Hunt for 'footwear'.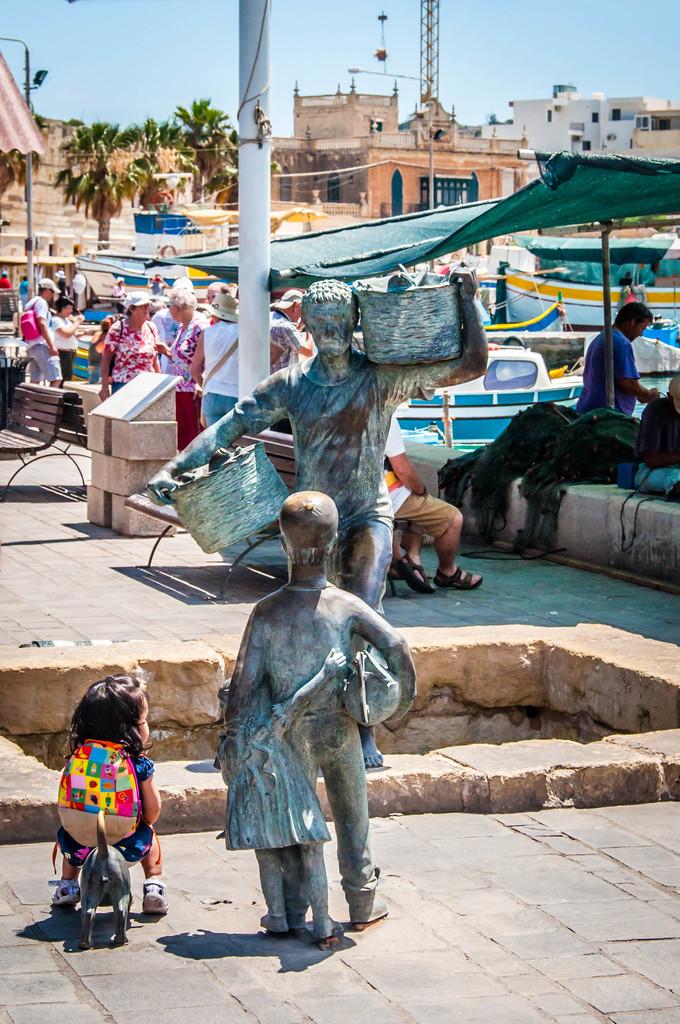
Hunted down at [x1=140, y1=876, x2=172, y2=914].
